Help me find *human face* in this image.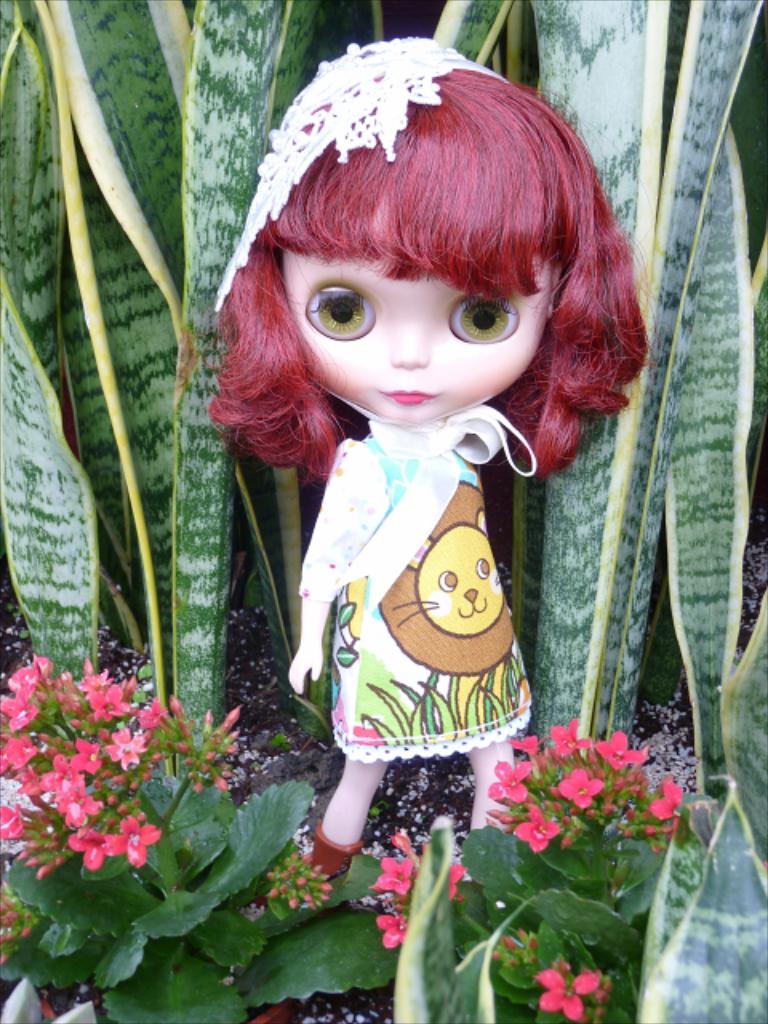
Found it: [left=294, top=227, right=555, bottom=421].
